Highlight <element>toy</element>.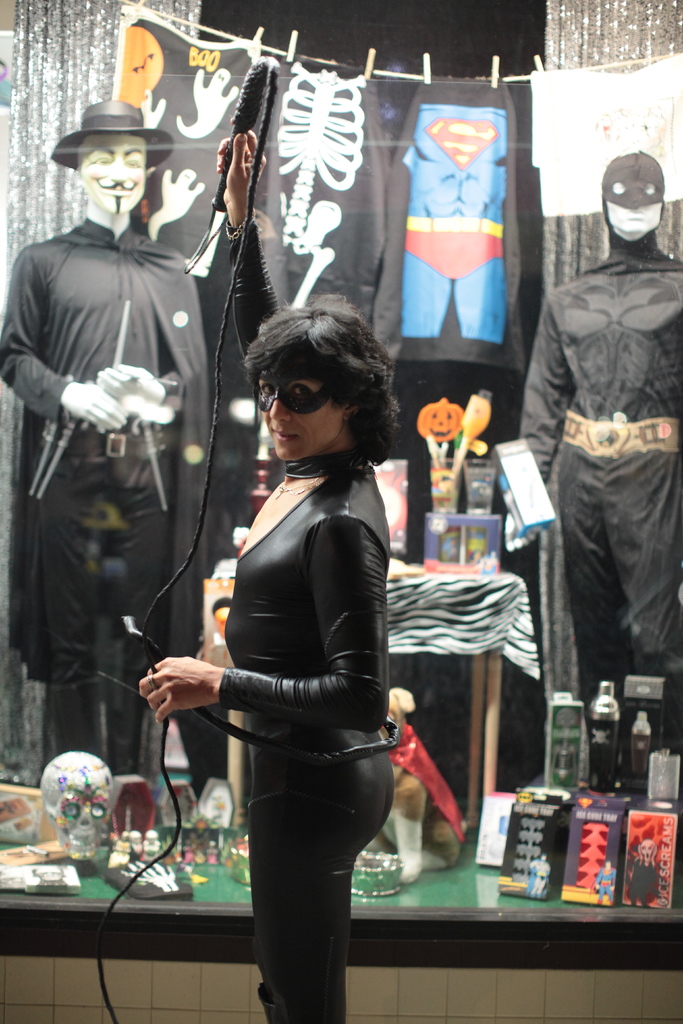
Highlighted region: x1=78, y1=748, x2=207, y2=920.
